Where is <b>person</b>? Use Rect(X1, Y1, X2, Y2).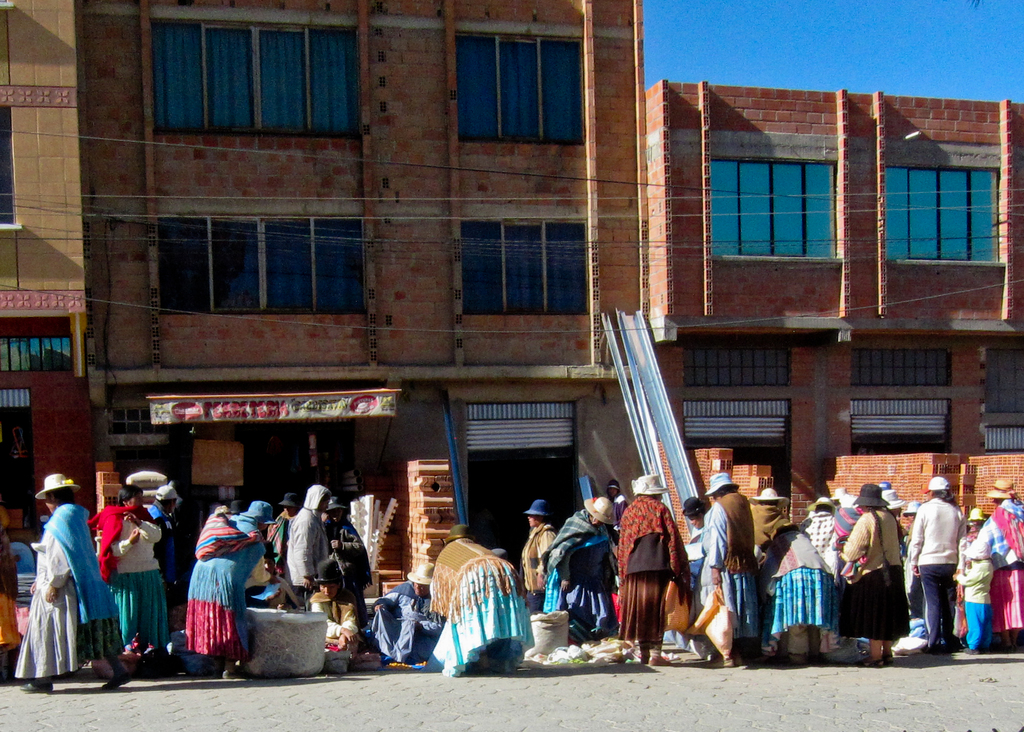
Rect(266, 491, 298, 598).
